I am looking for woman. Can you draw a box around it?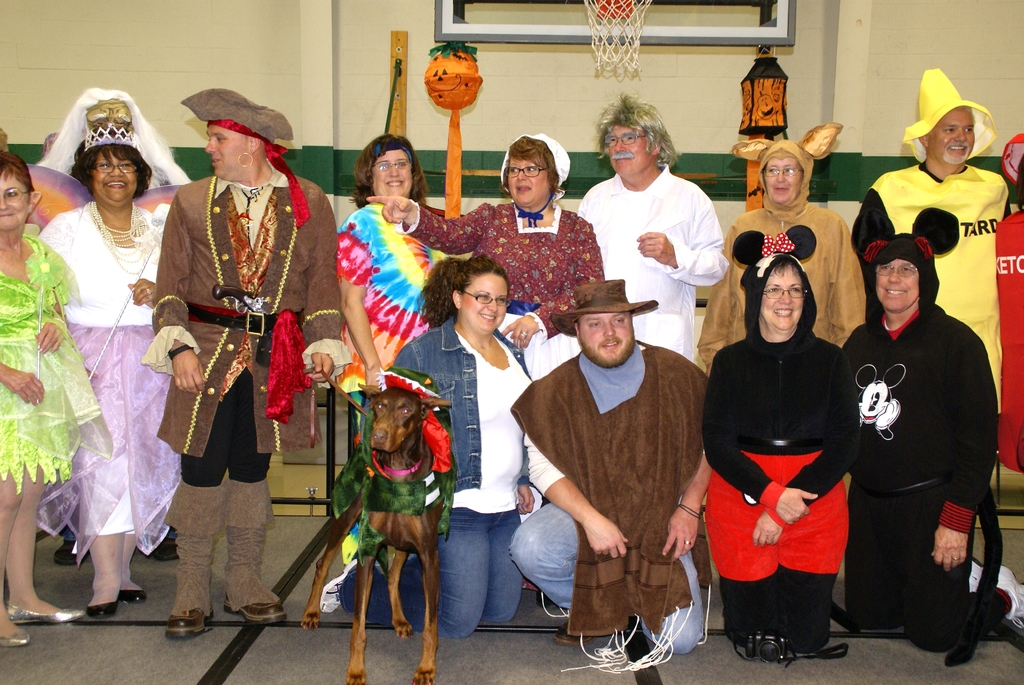
Sure, the bounding box is 321 252 534 640.
